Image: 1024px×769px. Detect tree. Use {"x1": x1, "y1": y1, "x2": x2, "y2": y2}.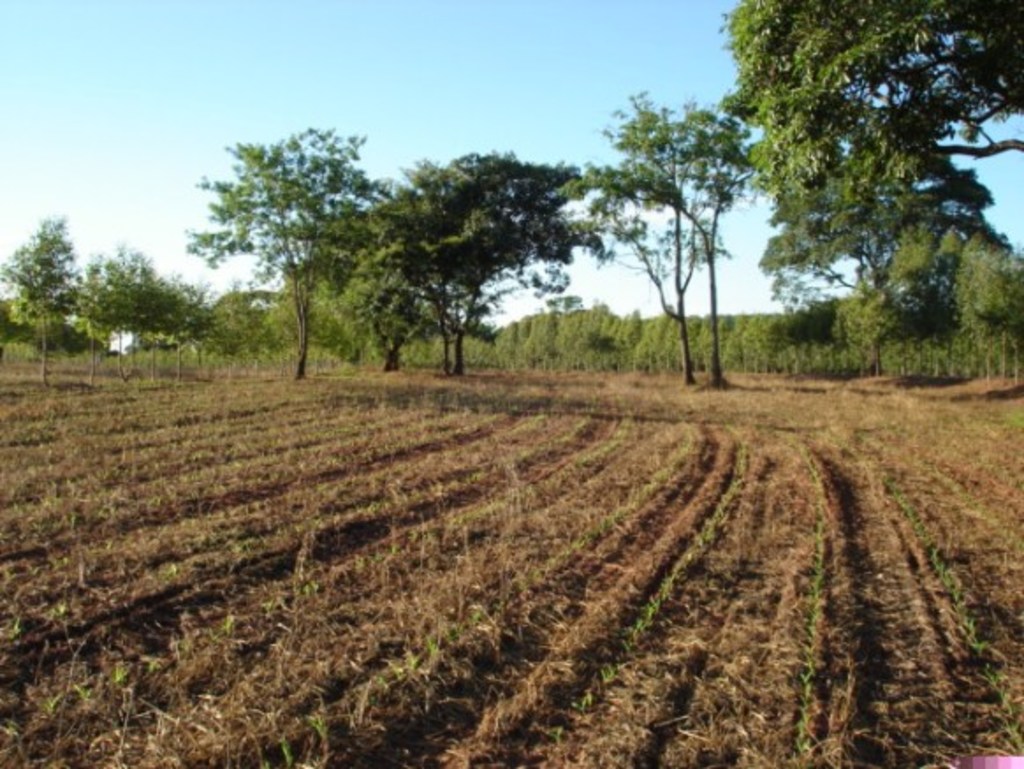
{"x1": 0, "y1": 211, "x2": 95, "y2": 378}.
